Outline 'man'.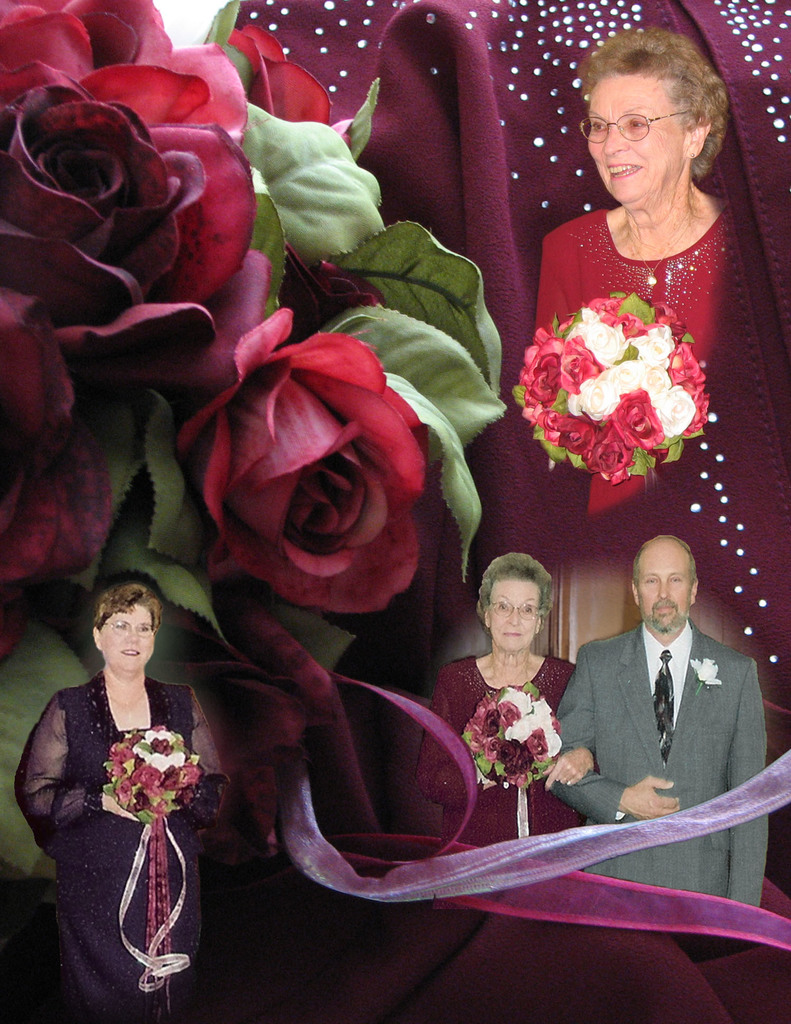
Outline: <box>553,531,767,868</box>.
